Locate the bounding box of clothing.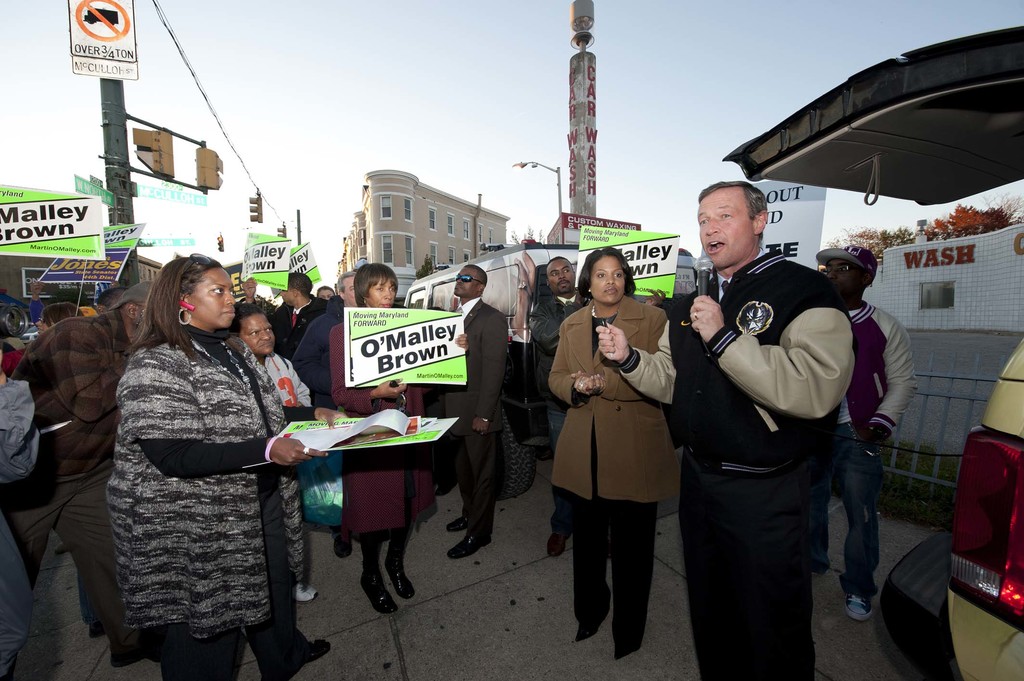
Bounding box: select_region(237, 358, 311, 654).
